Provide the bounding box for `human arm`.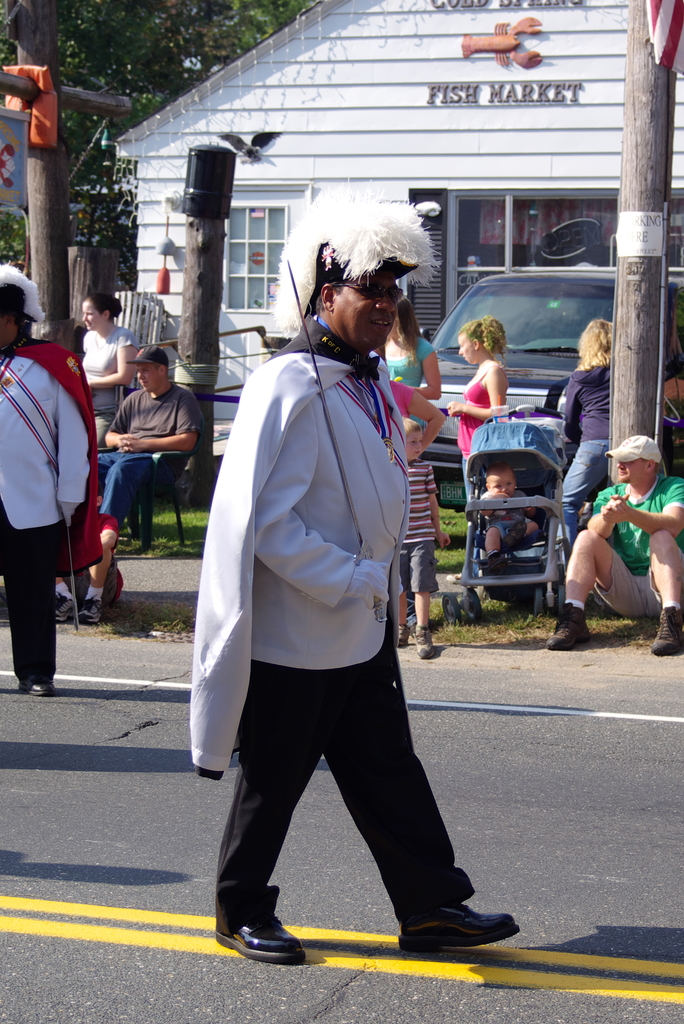
<box>562,372,582,445</box>.
